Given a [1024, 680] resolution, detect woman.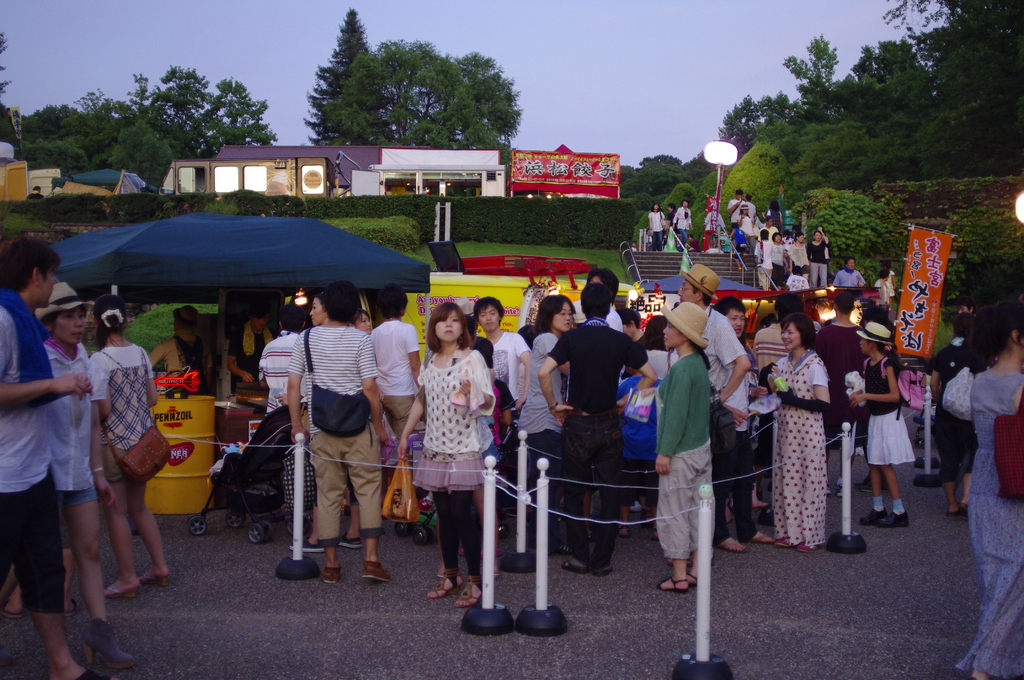
box=[764, 316, 827, 549].
